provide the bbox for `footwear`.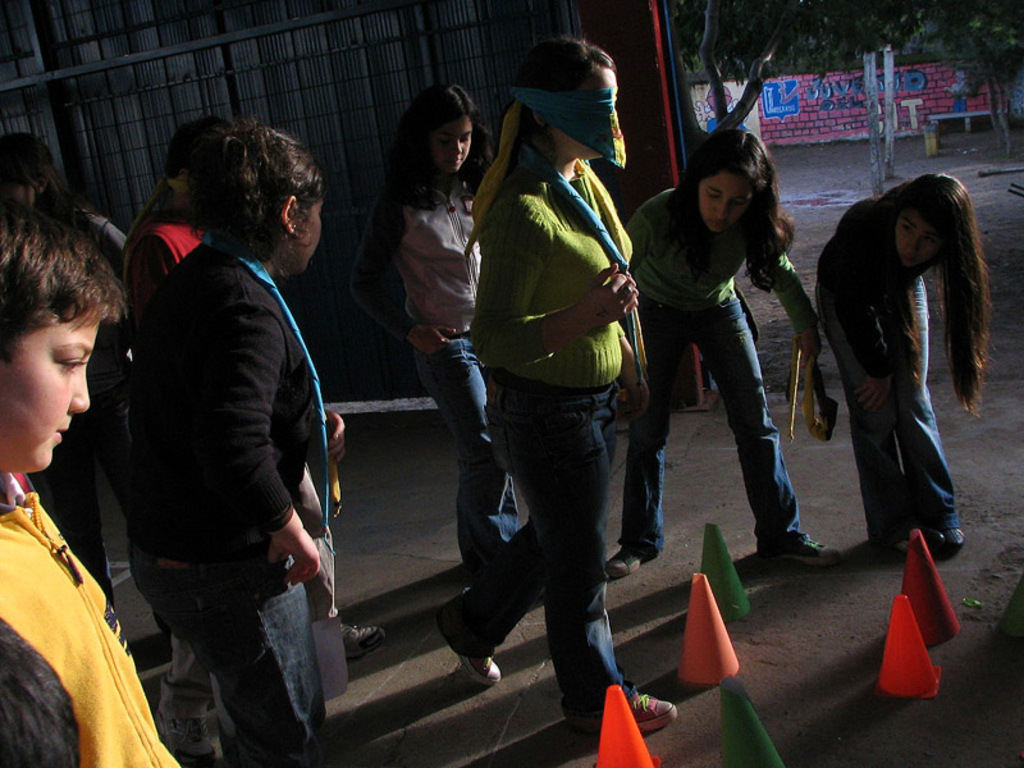
605:545:648:577.
